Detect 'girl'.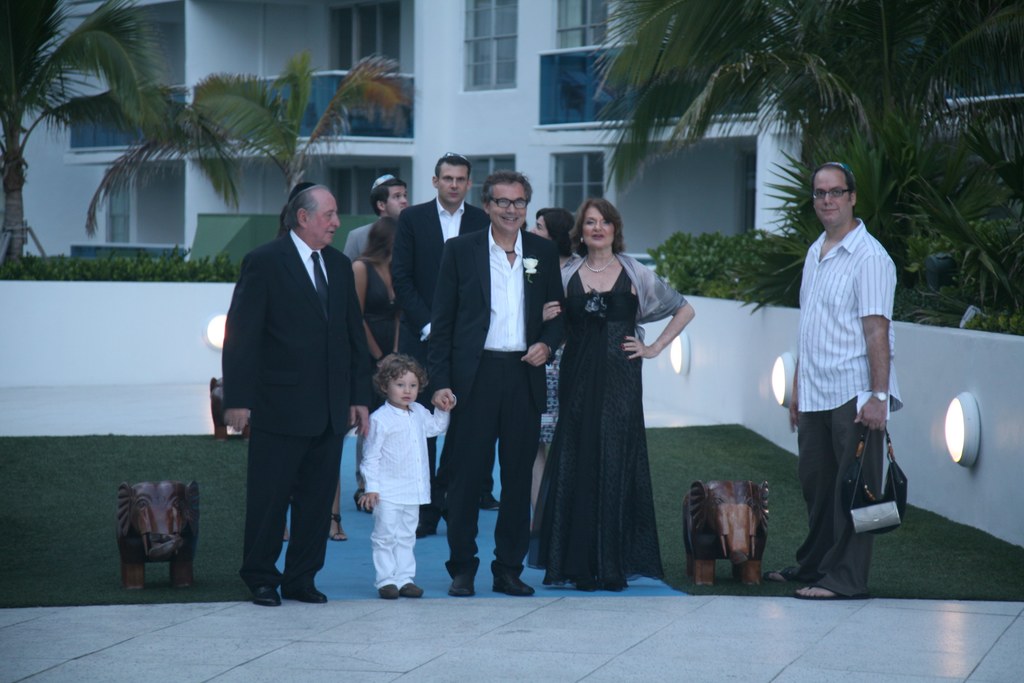
Detected at left=353, top=214, right=401, bottom=348.
